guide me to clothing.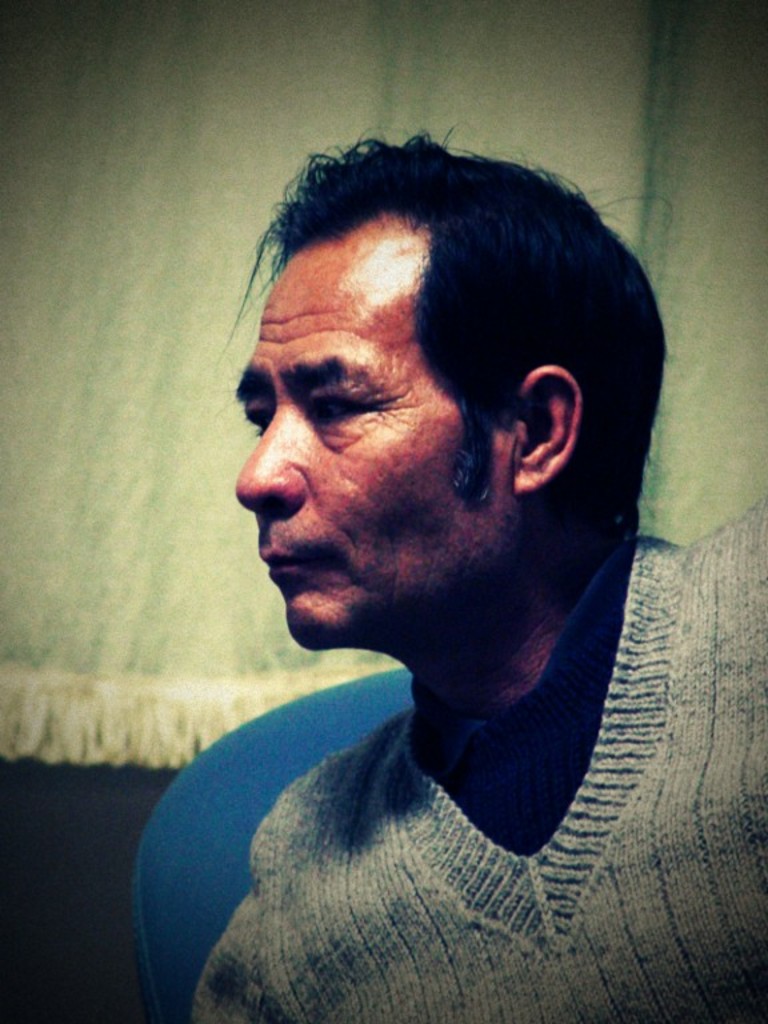
Guidance: <box>187,485,767,1023</box>.
